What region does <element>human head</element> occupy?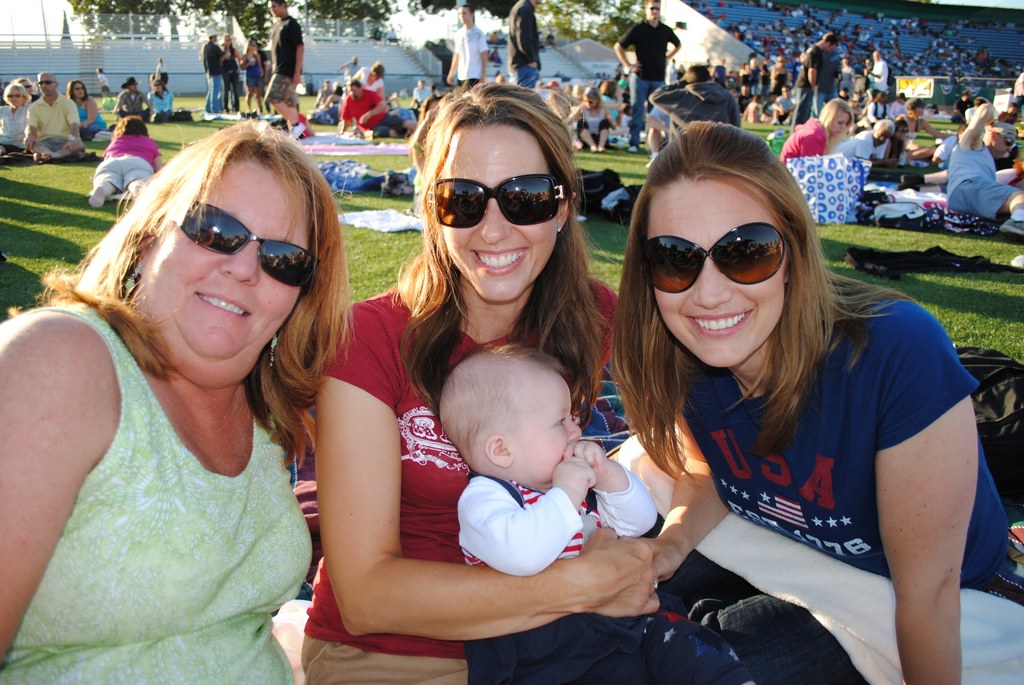
{"x1": 820, "y1": 97, "x2": 854, "y2": 135}.
